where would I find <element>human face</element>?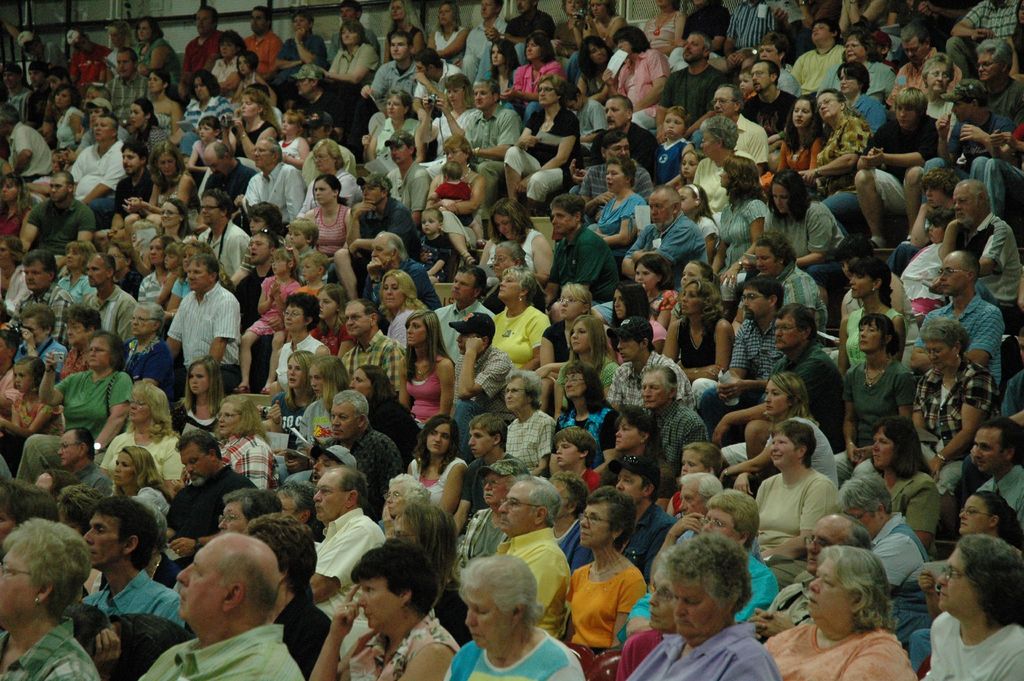
At {"left": 616, "top": 334, "right": 639, "bottom": 359}.
